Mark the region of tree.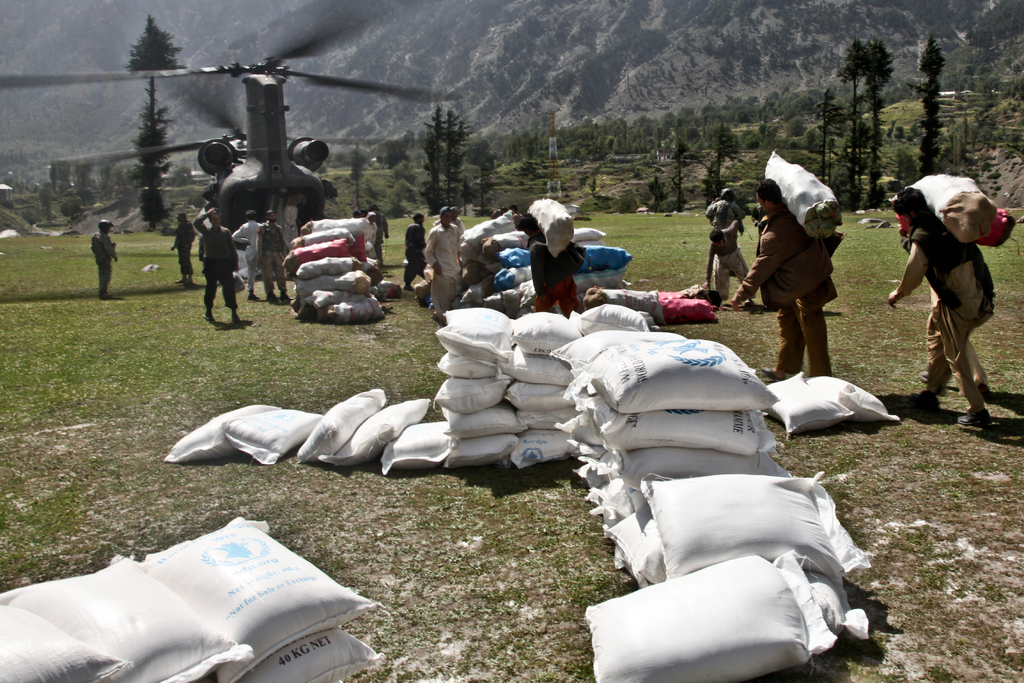
Region: l=710, t=124, r=740, b=208.
